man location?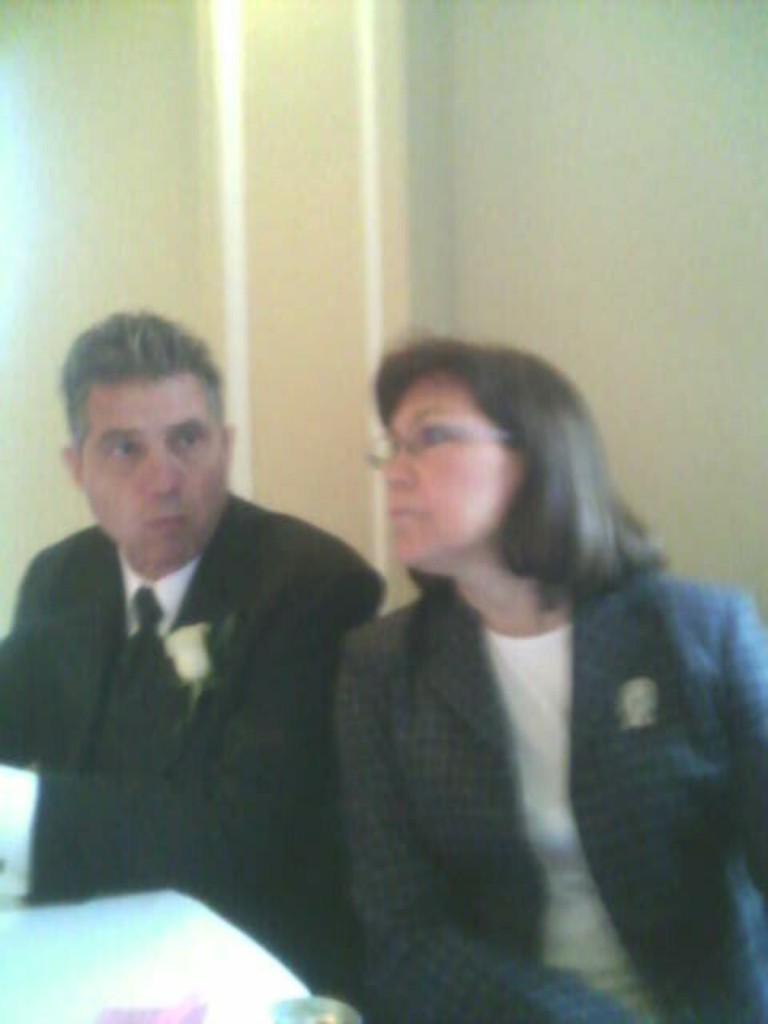
[left=0, top=312, right=392, bottom=1008]
